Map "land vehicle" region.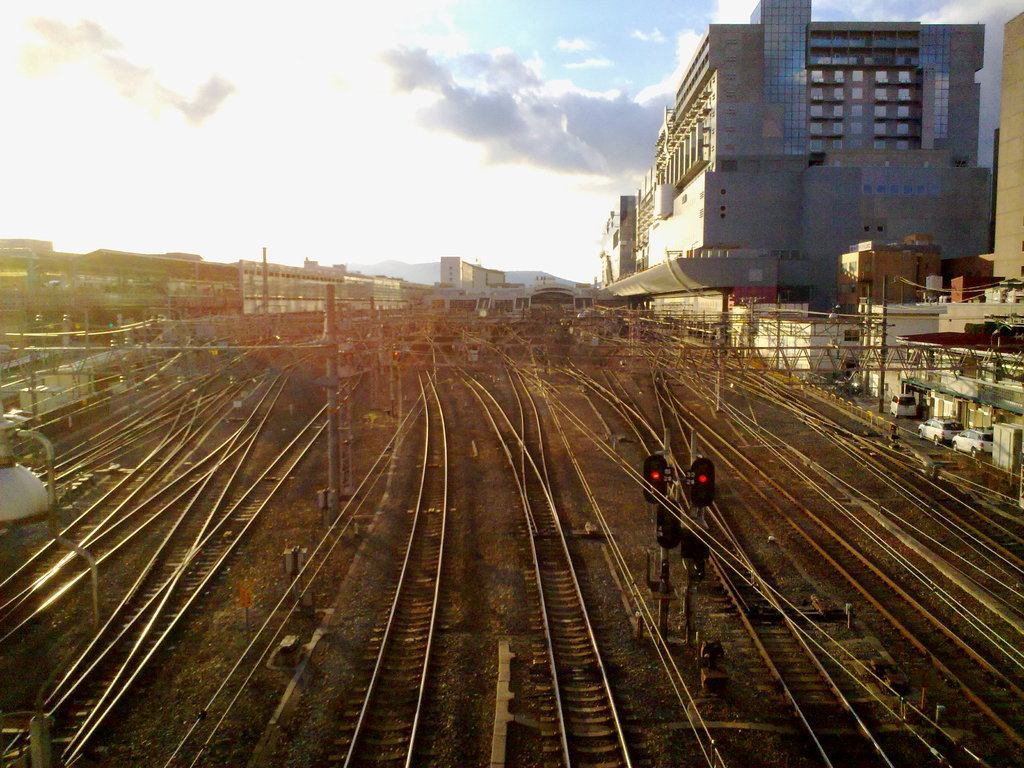
Mapped to x1=950, y1=428, x2=995, y2=458.
